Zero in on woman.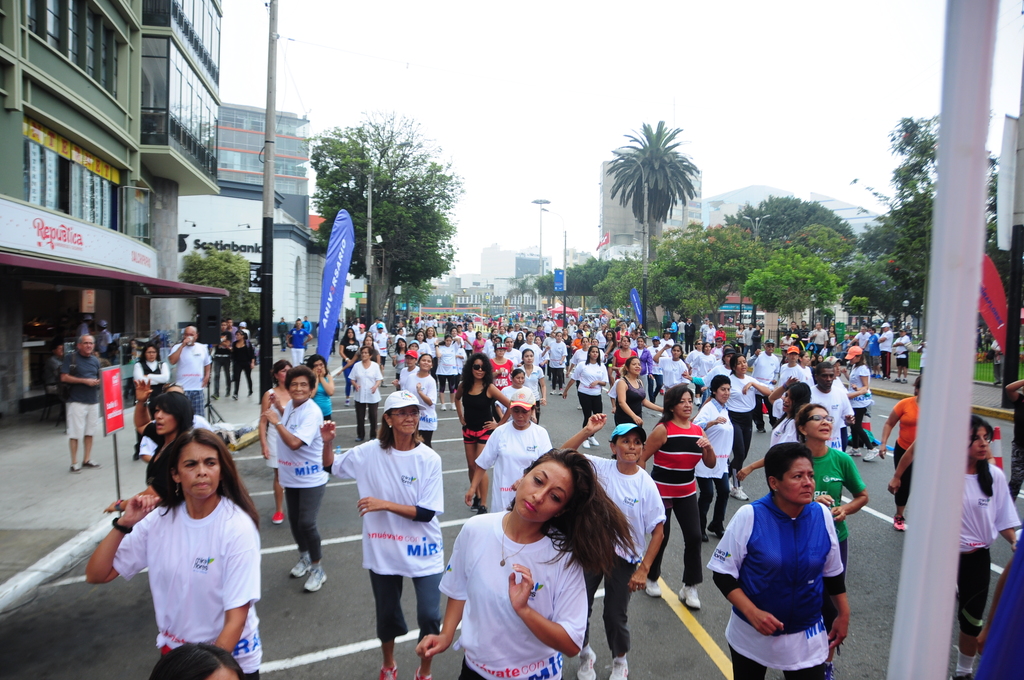
Zeroed in: Rect(315, 376, 447, 665).
